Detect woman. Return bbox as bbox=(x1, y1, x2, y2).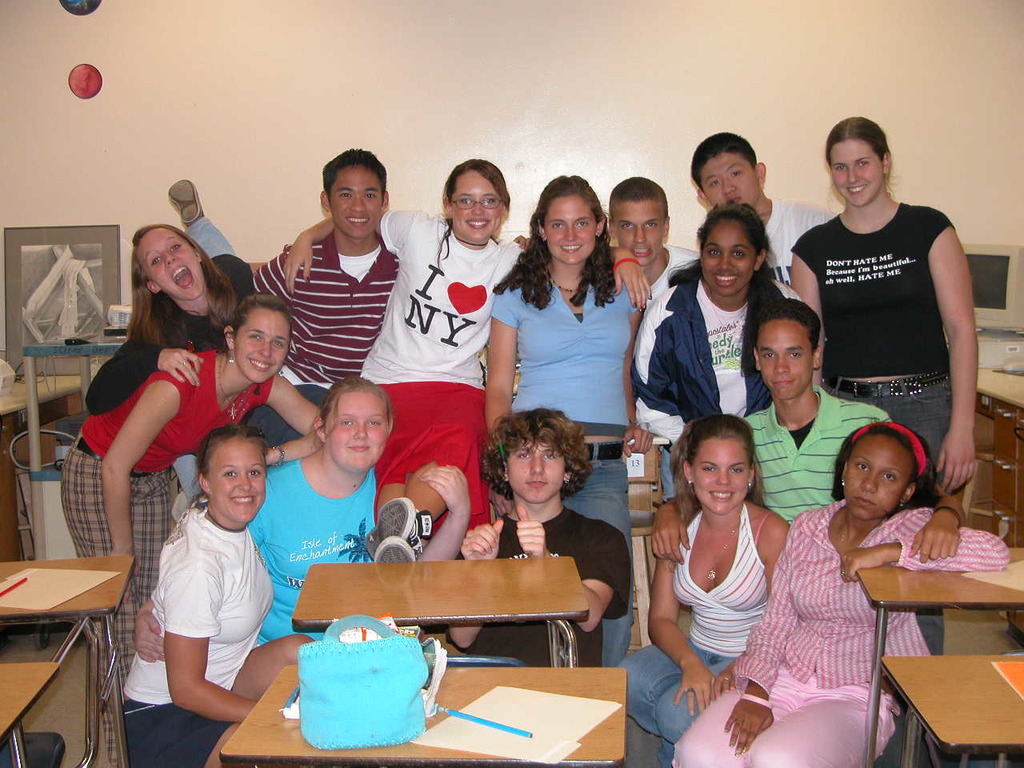
bbox=(121, 422, 319, 767).
